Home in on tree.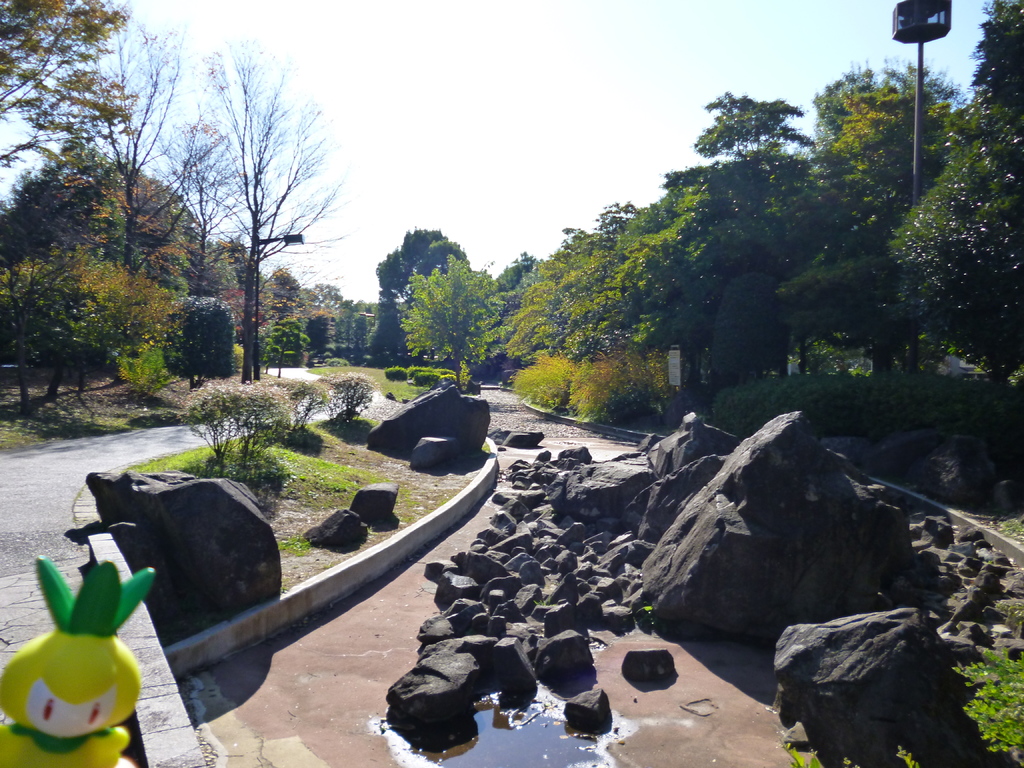
Homed in at [x1=153, y1=45, x2=341, y2=397].
